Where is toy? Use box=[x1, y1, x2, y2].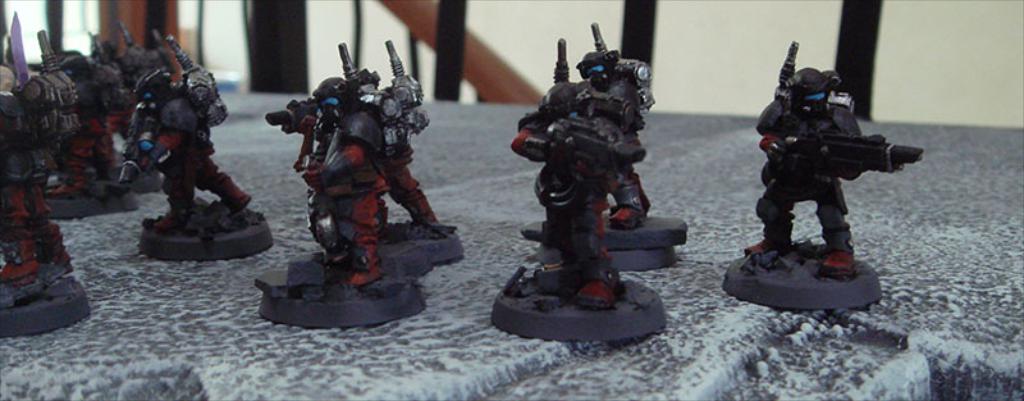
box=[726, 53, 924, 282].
